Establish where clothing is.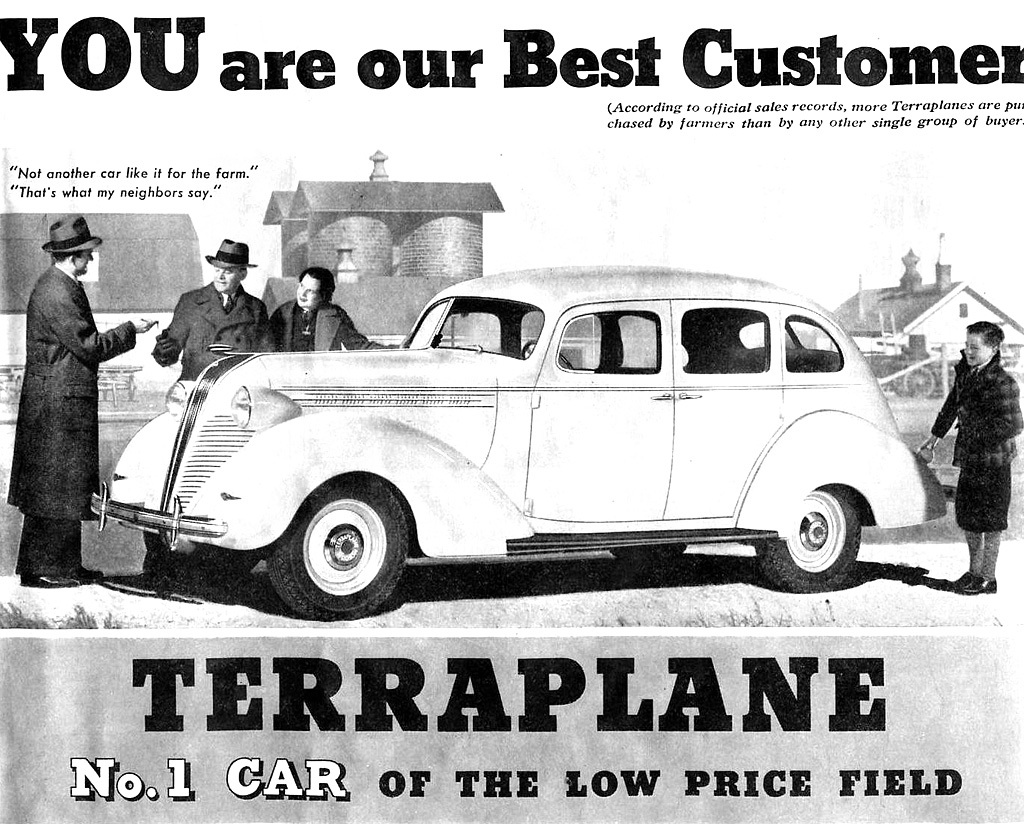
Established at bbox=(270, 303, 360, 344).
